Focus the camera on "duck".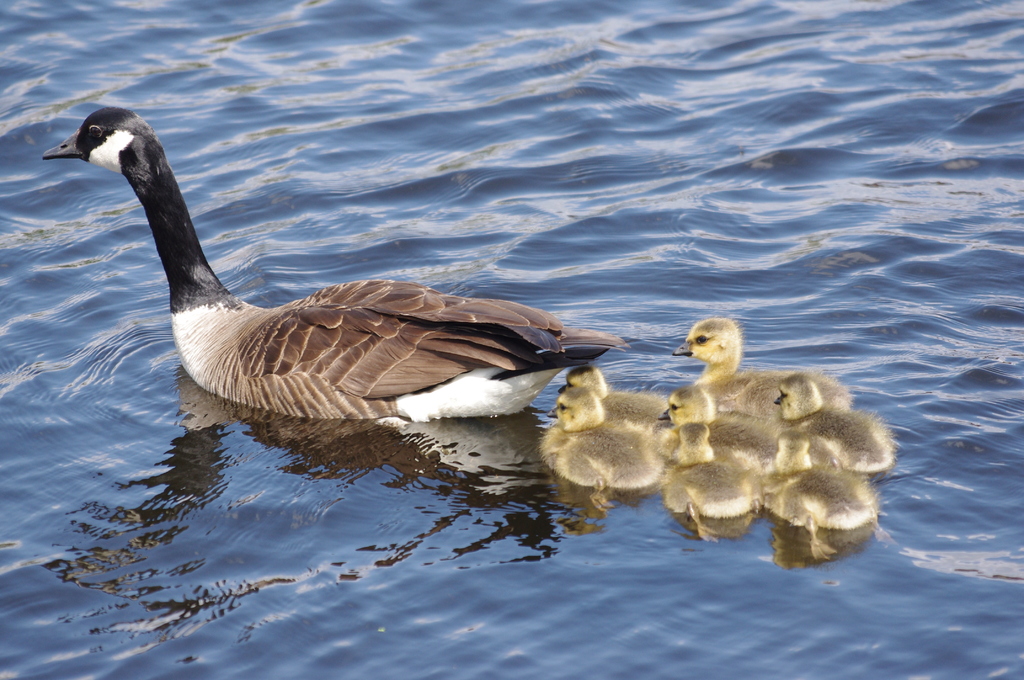
Focus region: rect(24, 99, 655, 444).
